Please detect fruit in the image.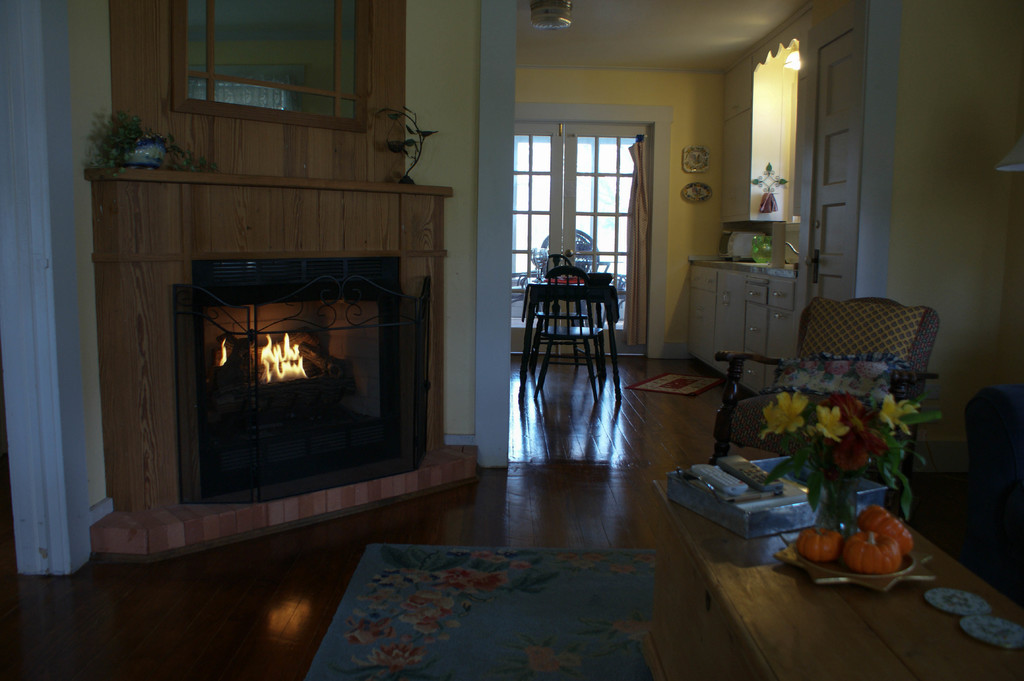
(859, 502, 917, 556).
